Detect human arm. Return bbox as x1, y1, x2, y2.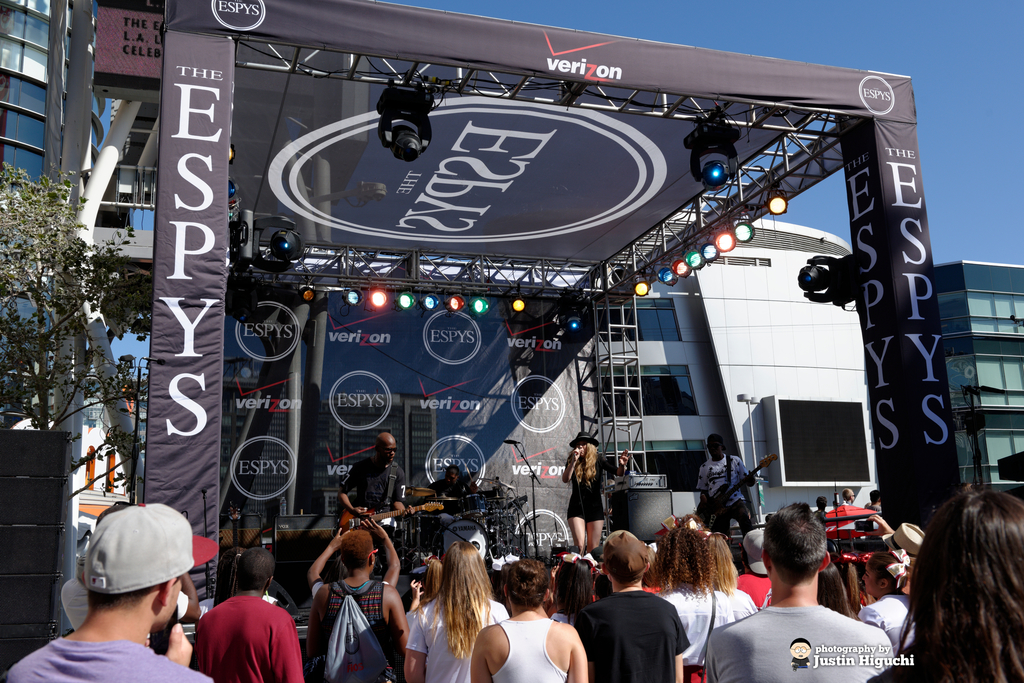
385, 591, 408, 658.
